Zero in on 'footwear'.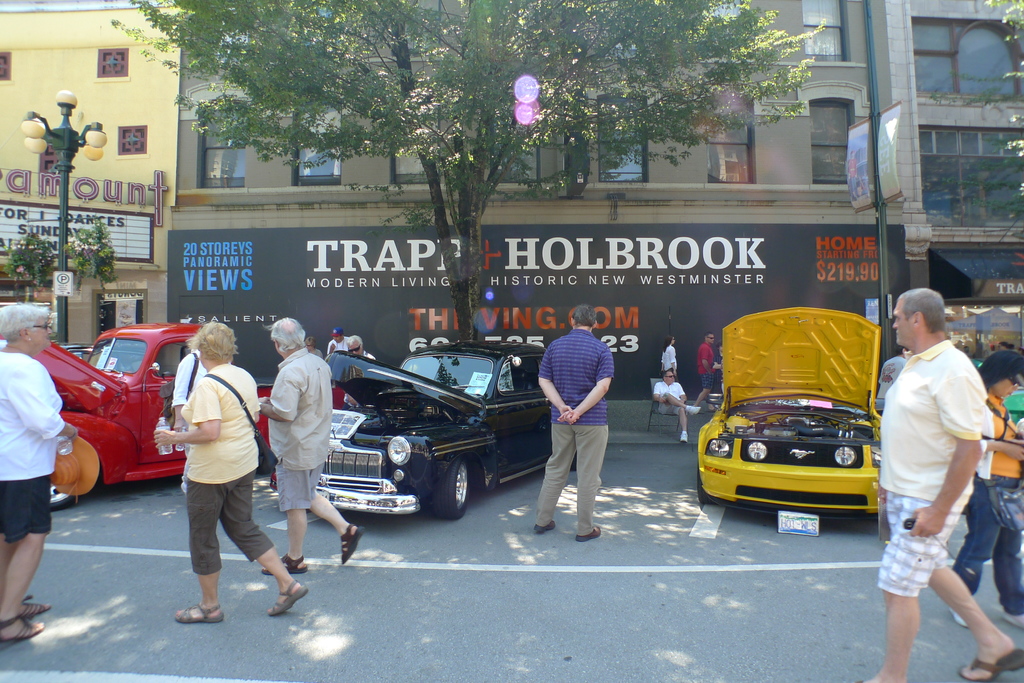
Zeroed in: [572,525,605,542].
